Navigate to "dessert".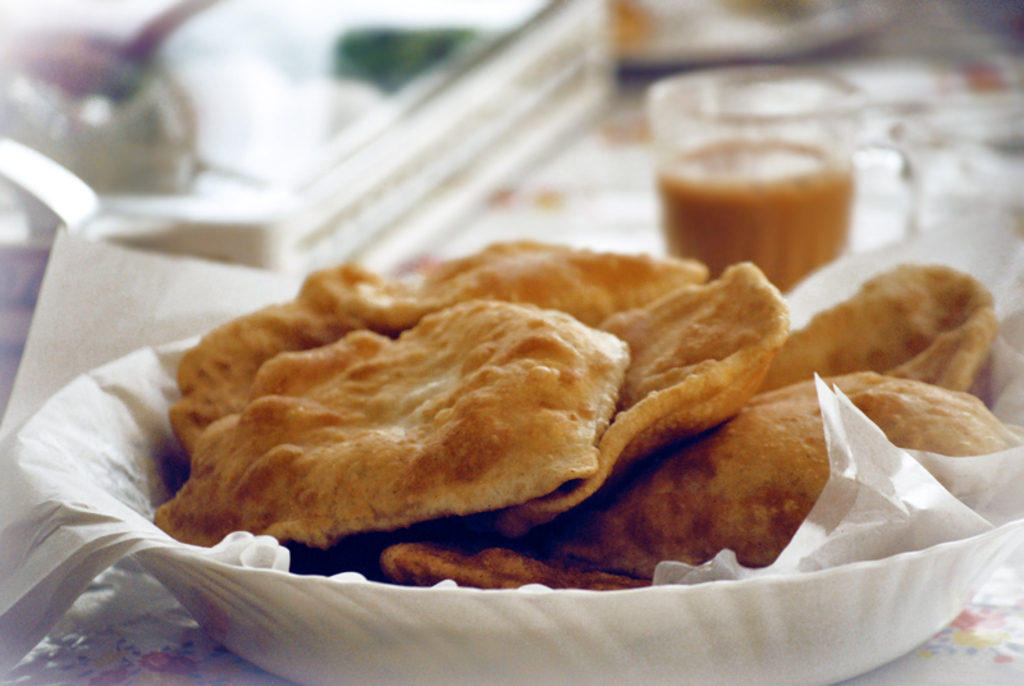
Navigation target: box=[137, 261, 663, 573].
